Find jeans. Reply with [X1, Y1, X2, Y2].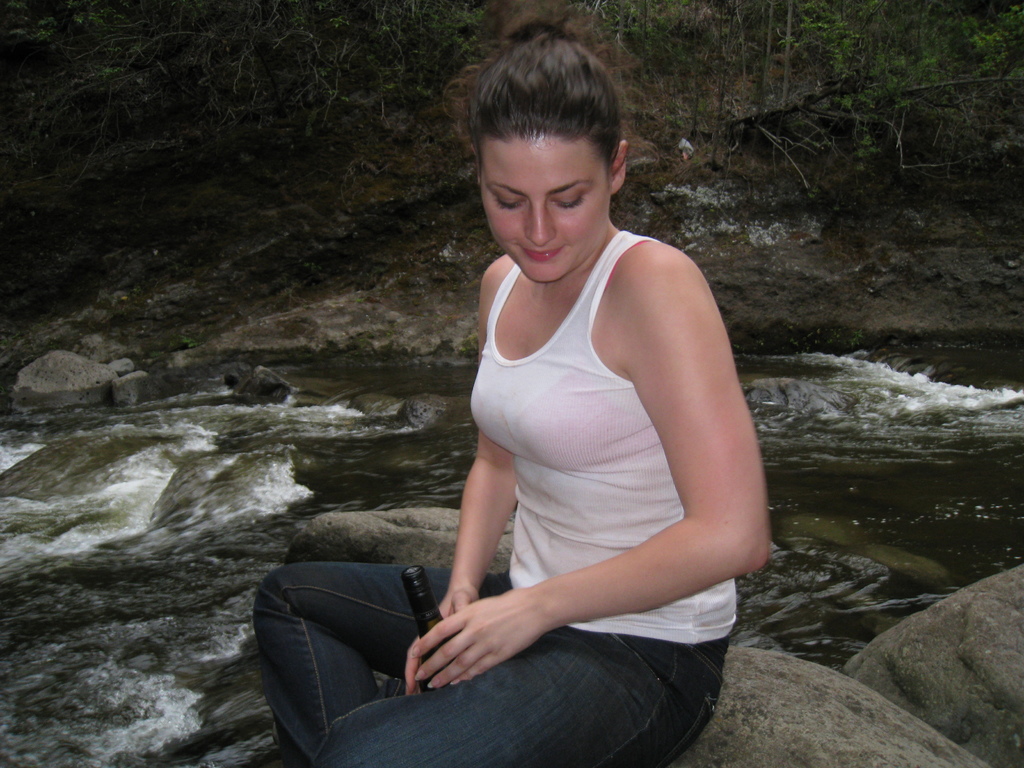
[257, 566, 716, 753].
